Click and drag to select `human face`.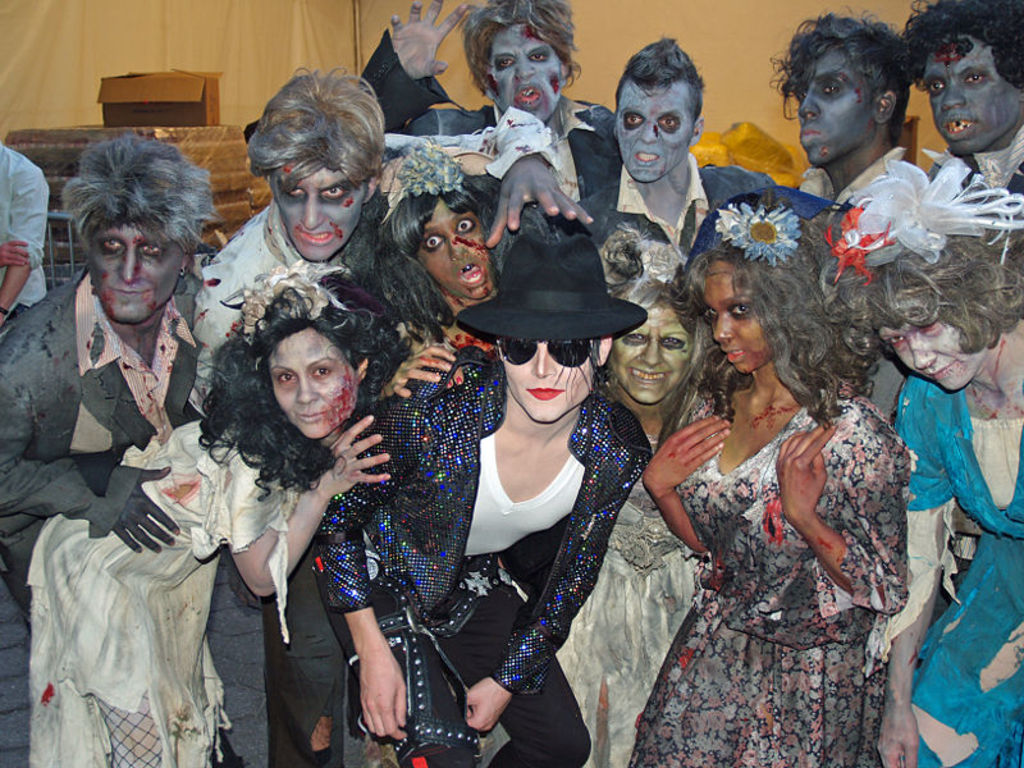
Selection: <region>499, 338, 593, 425</region>.
